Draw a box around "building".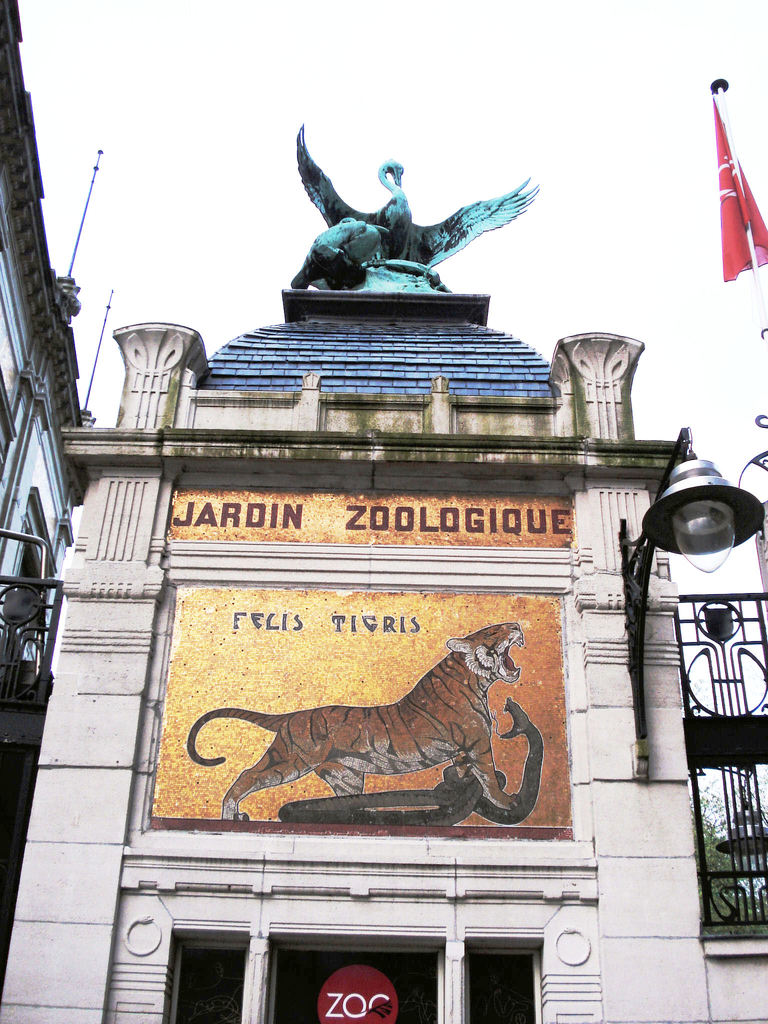
box(0, 0, 100, 991).
